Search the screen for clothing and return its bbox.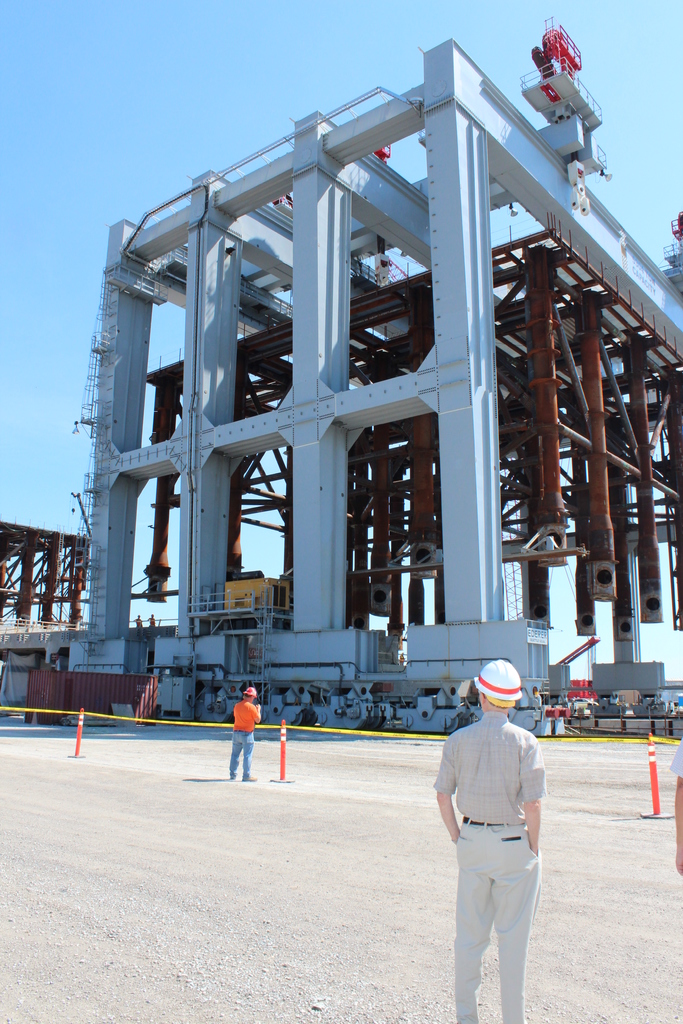
Found: 224/678/266/778.
